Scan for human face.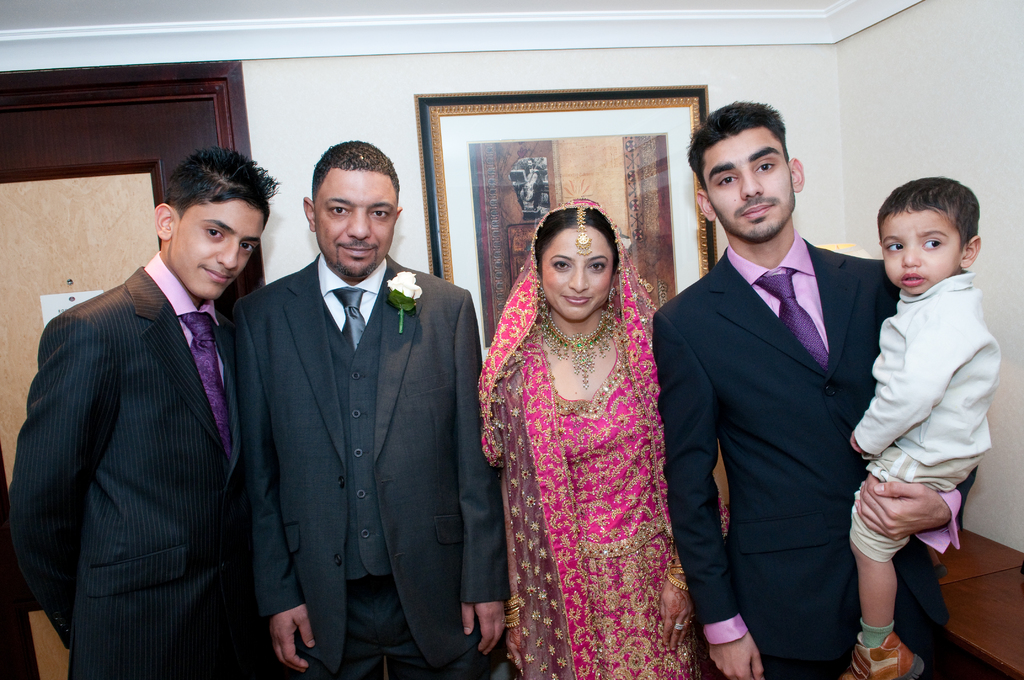
Scan result: crop(536, 227, 618, 314).
